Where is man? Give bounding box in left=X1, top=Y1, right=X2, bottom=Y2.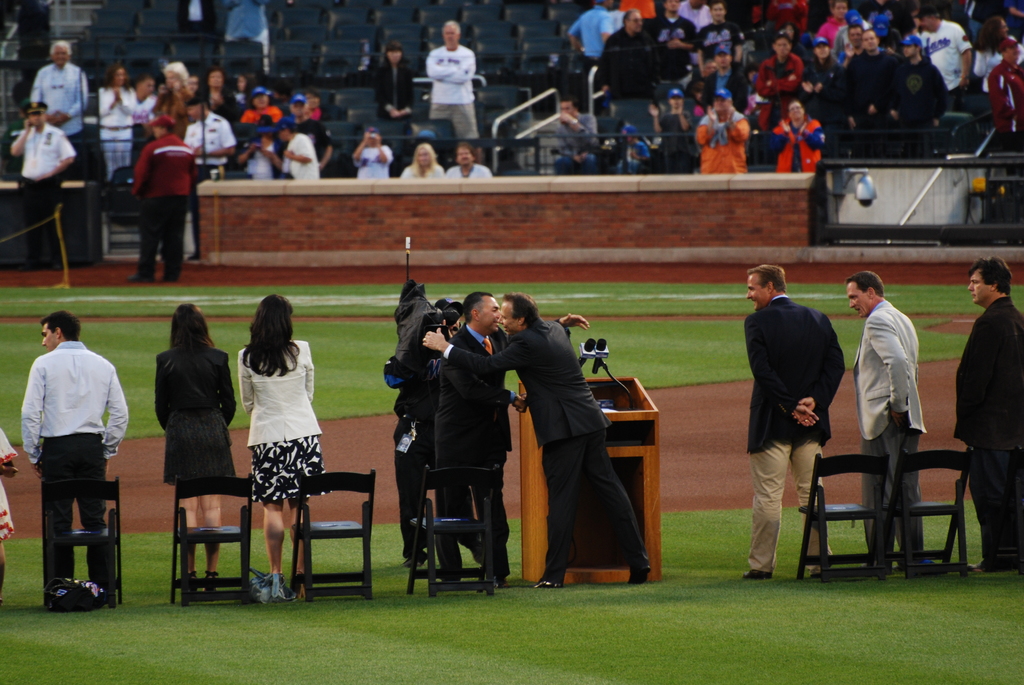
left=423, top=294, right=653, bottom=591.
